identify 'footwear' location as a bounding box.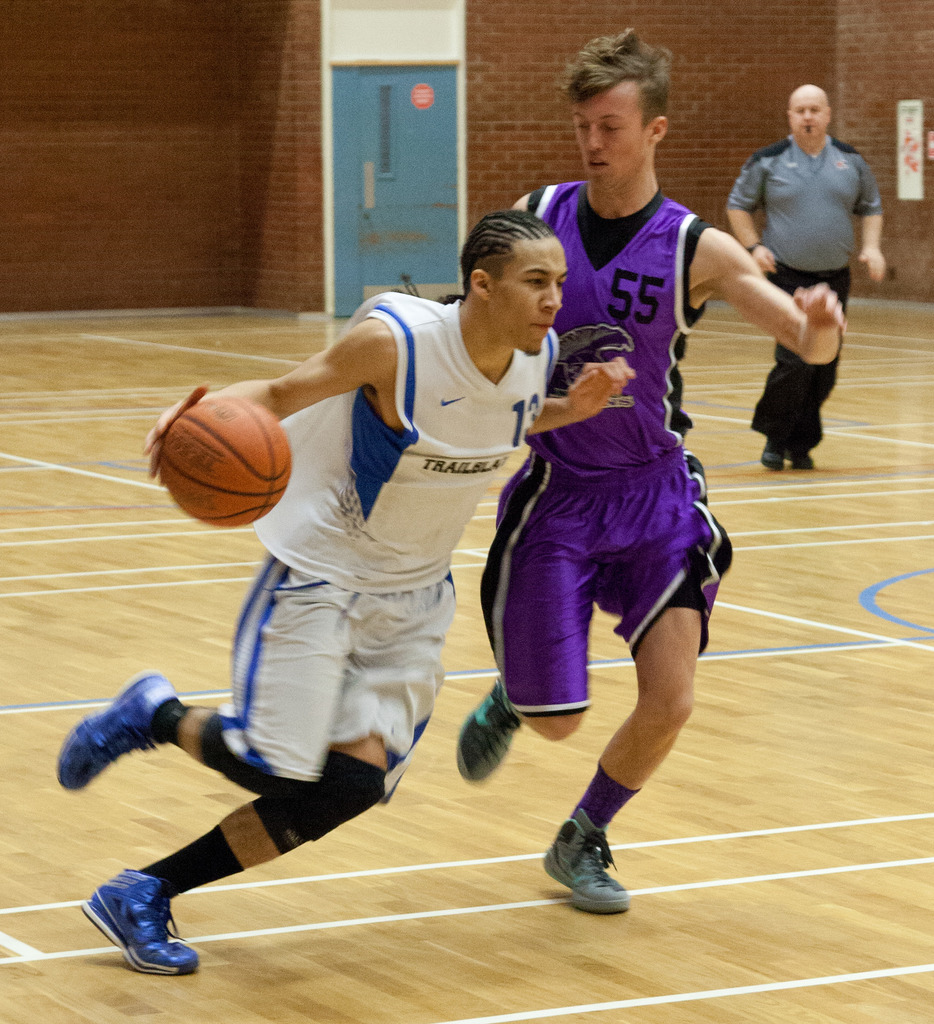
x1=540 y1=804 x2=635 y2=914.
